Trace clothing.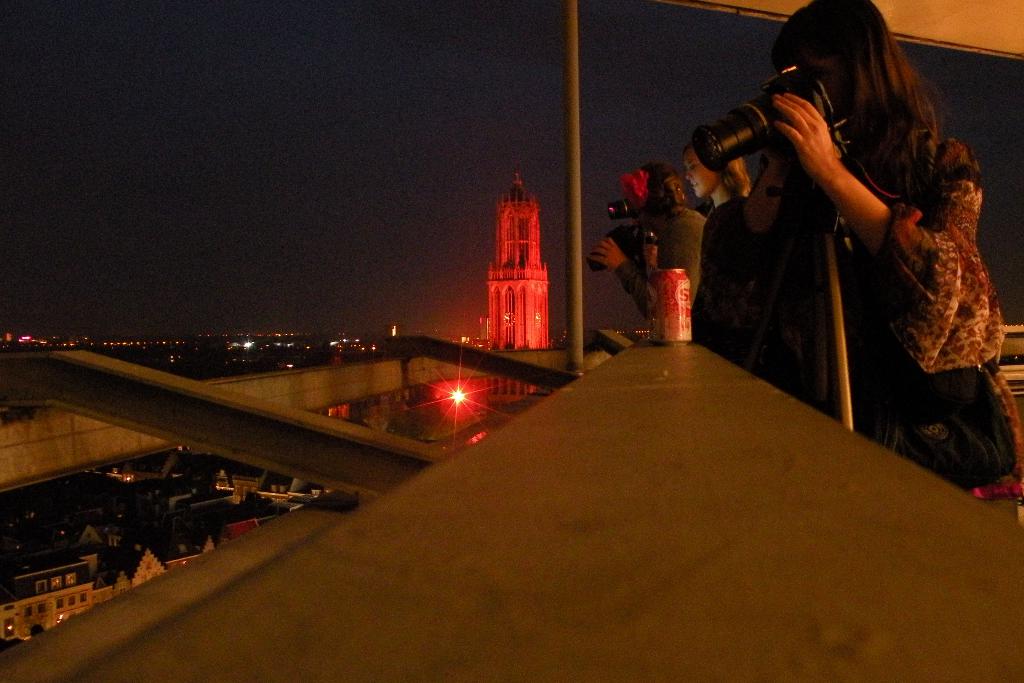
Traced to <bbox>816, 125, 1023, 496</bbox>.
